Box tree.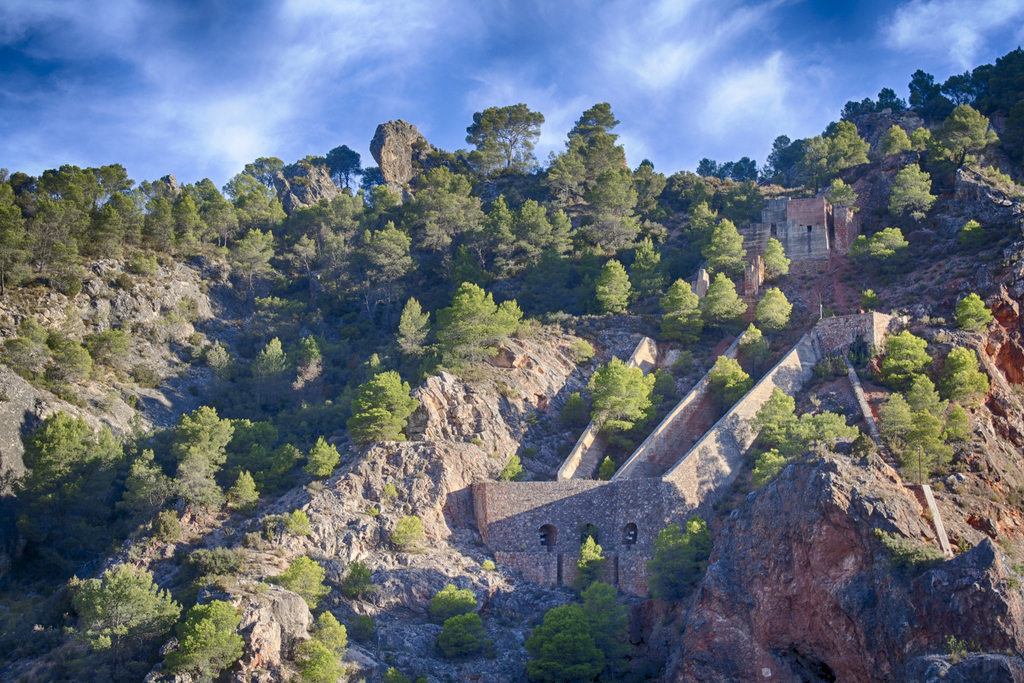
{"left": 631, "top": 236, "right": 675, "bottom": 311}.
